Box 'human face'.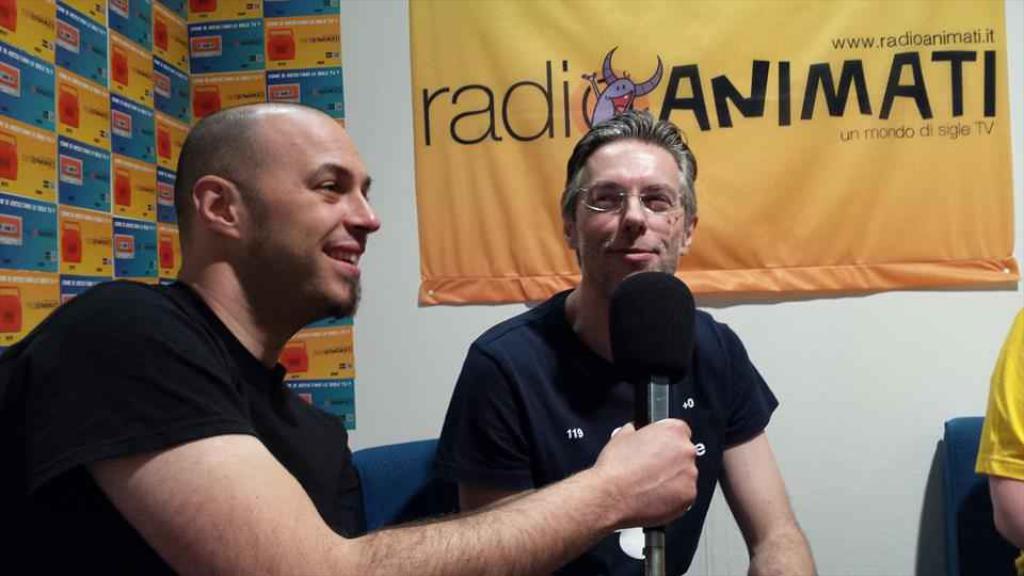
detection(573, 139, 690, 300).
